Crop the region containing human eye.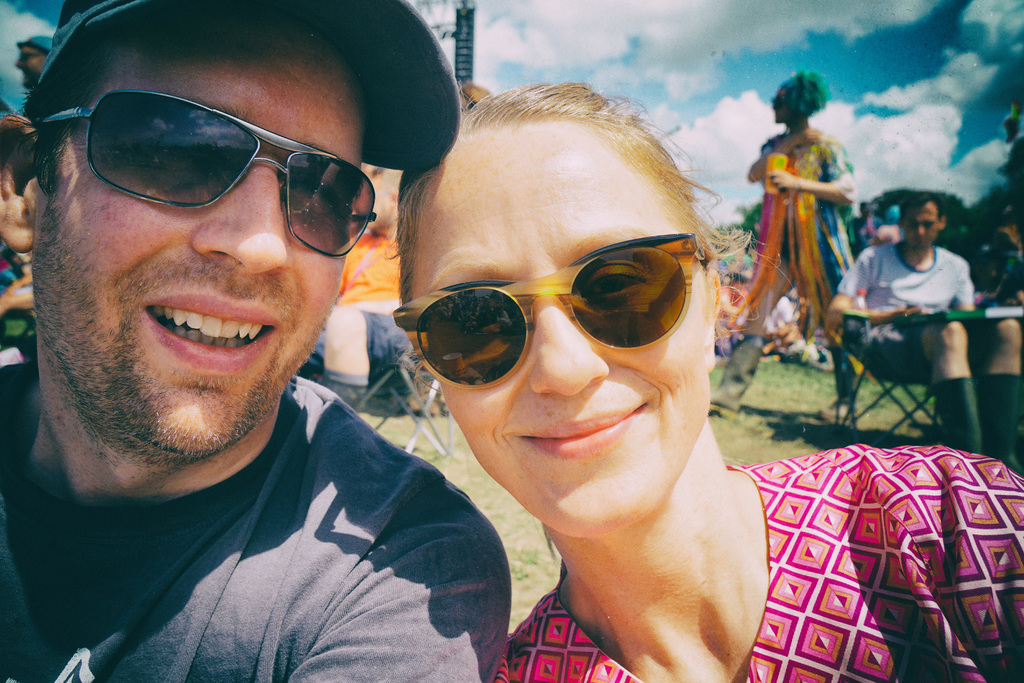
Crop region: locate(449, 298, 520, 338).
